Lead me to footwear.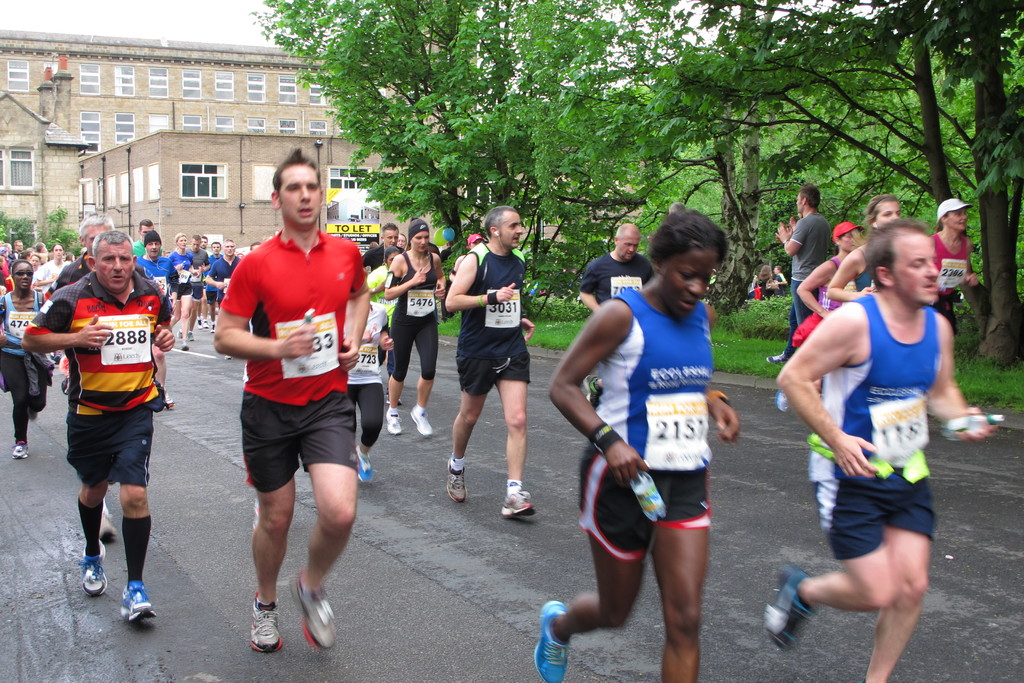
Lead to {"x1": 176, "y1": 325, "x2": 182, "y2": 342}.
